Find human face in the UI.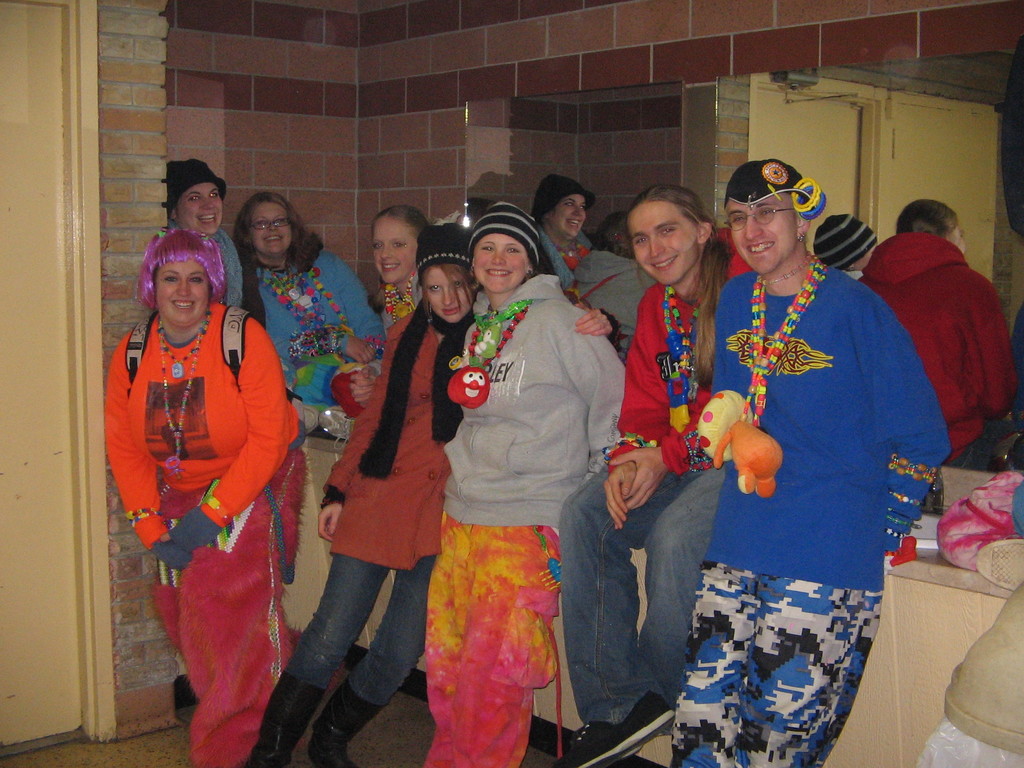
UI element at BBox(177, 182, 225, 233).
